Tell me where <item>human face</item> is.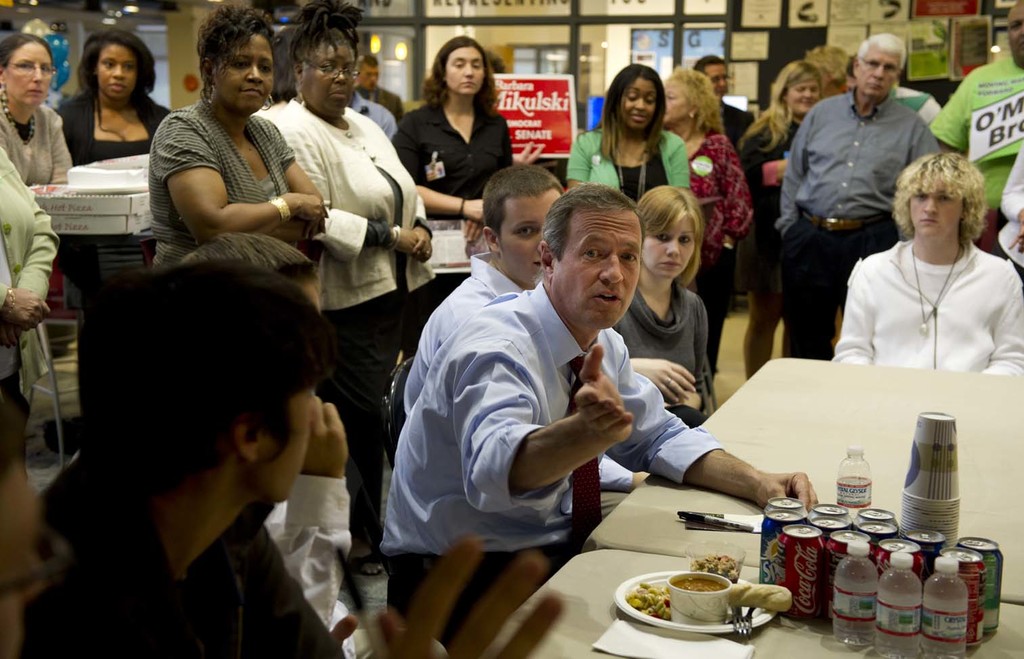
<item>human face</item> is at (x1=504, y1=190, x2=562, y2=278).
